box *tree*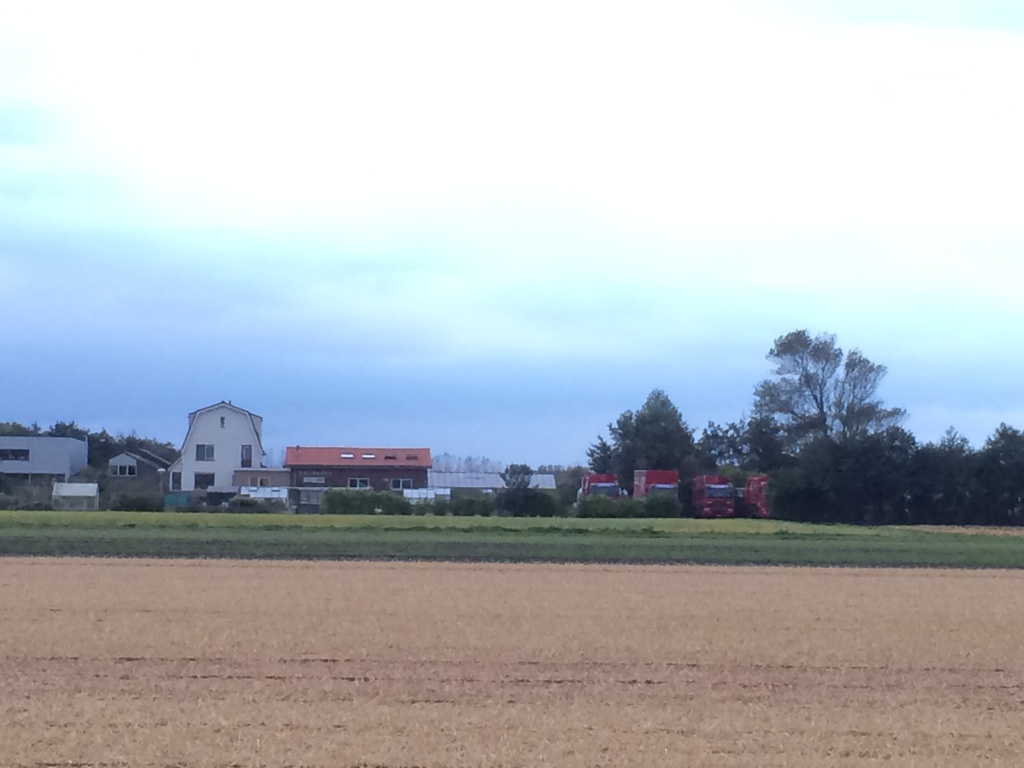
750/322/893/522
